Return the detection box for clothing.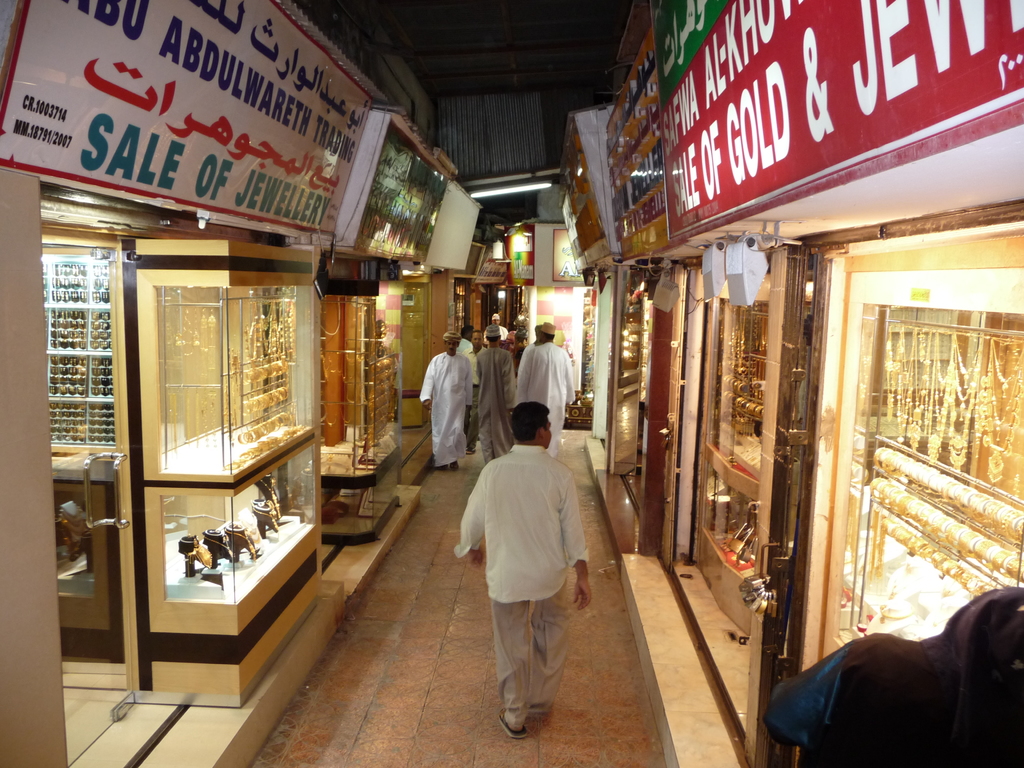
[left=460, top=349, right=495, bottom=455].
